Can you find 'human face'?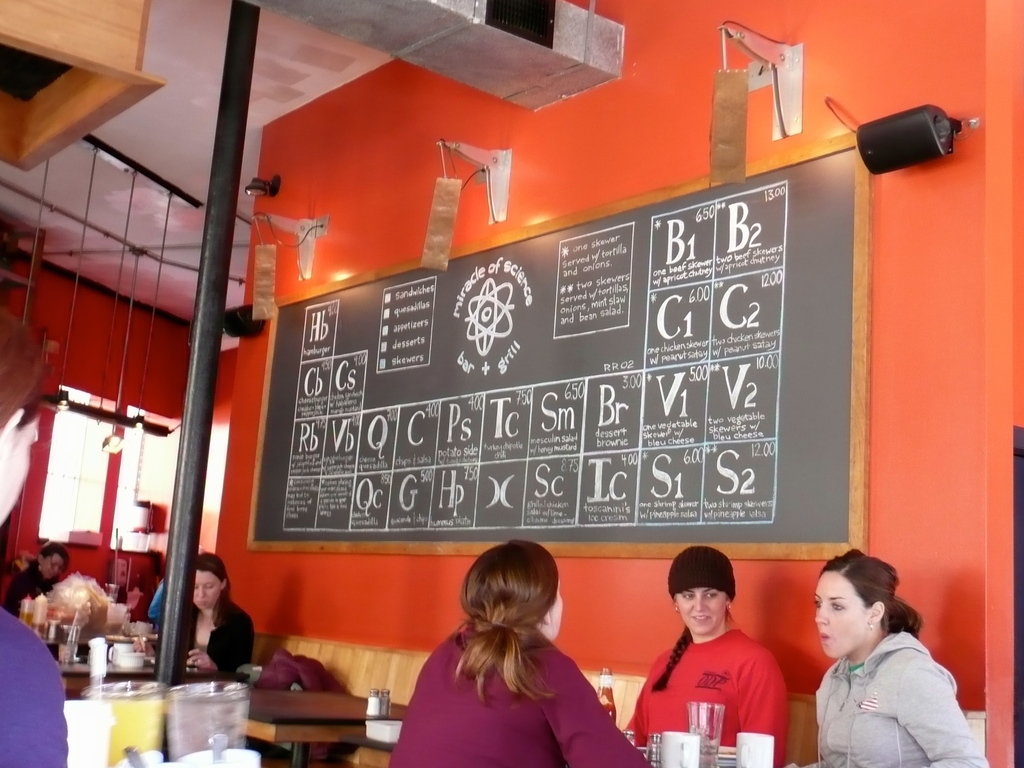
Yes, bounding box: (678,585,733,637).
